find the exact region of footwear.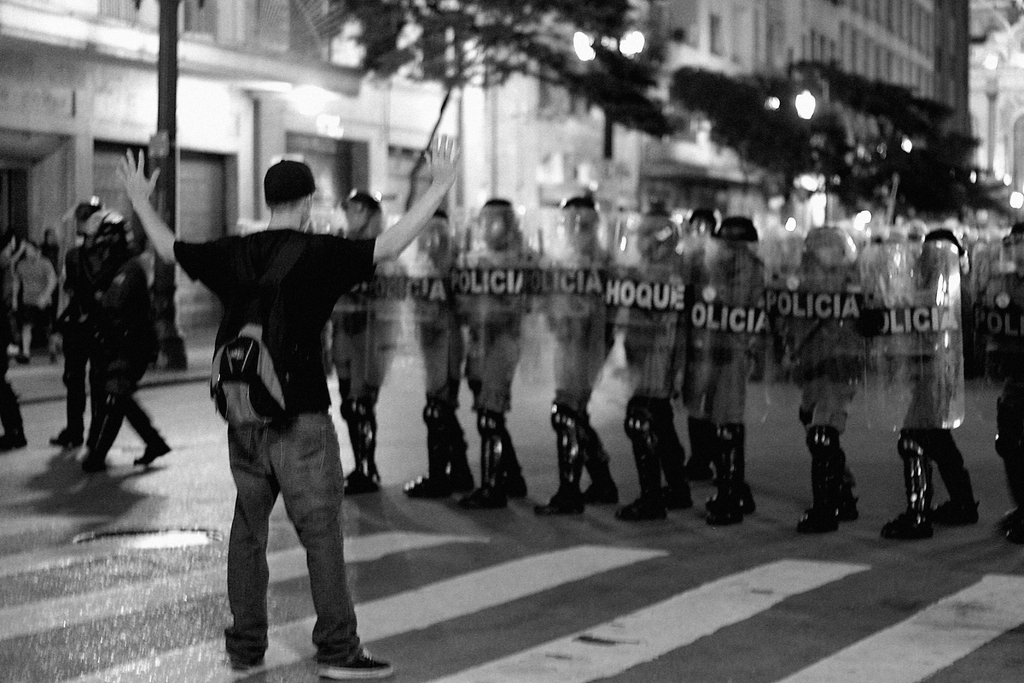
Exact region: 85/381/114/450.
